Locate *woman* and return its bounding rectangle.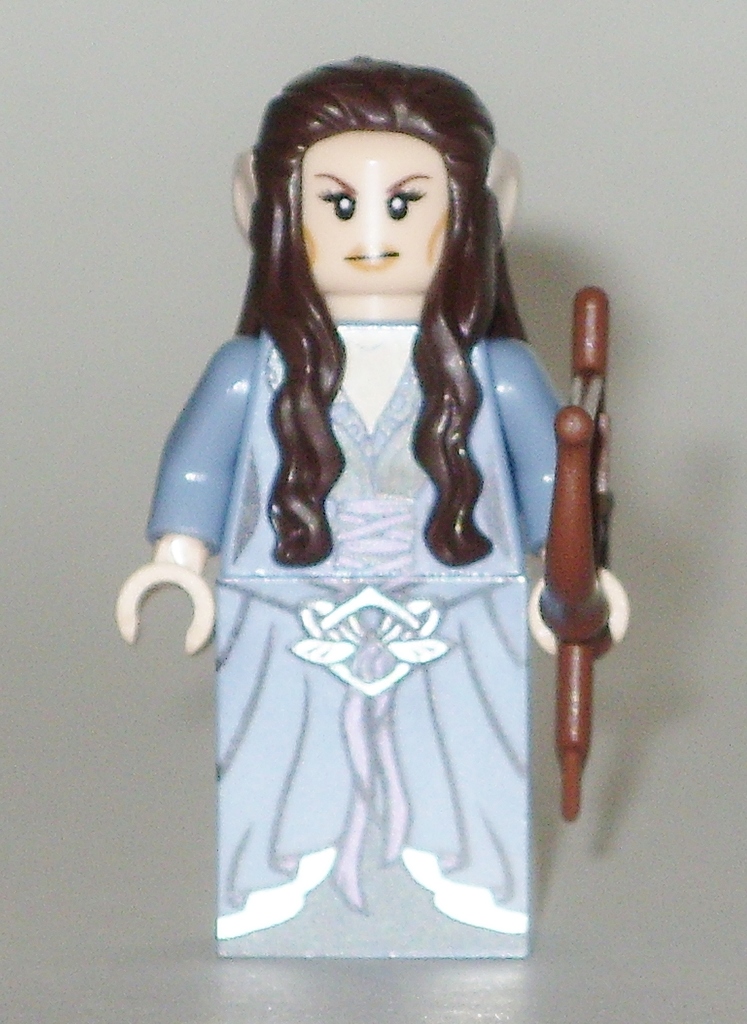
[x1=120, y1=58, x2=625, y2=963].
